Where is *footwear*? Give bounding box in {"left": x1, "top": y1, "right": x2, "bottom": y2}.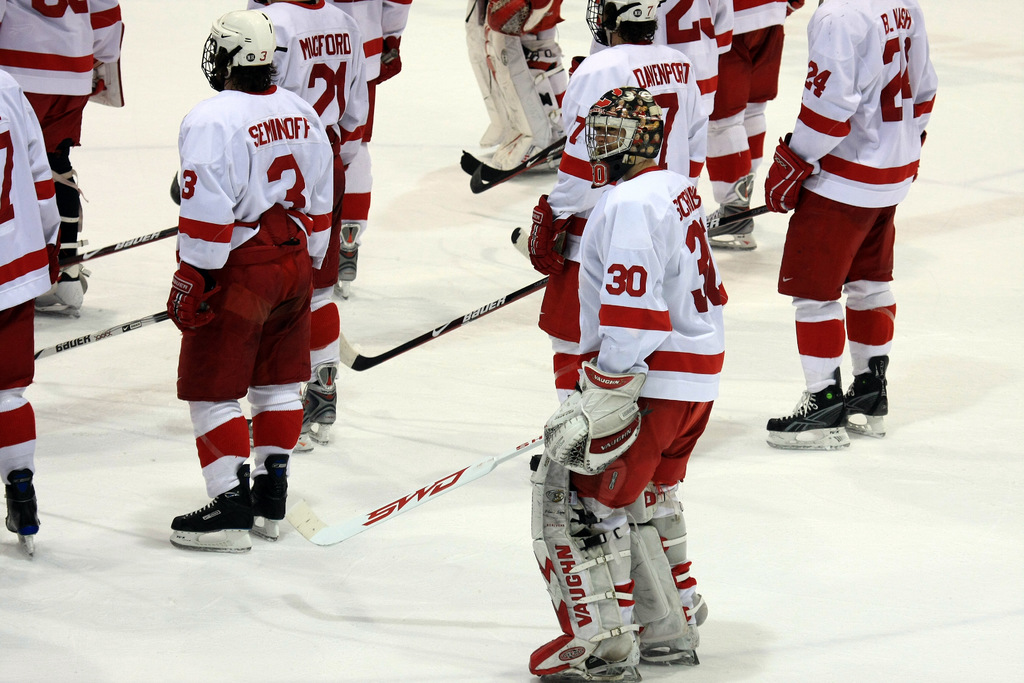
{"left": 244, "top": 361, "right": 337, "bottom": 443}.
